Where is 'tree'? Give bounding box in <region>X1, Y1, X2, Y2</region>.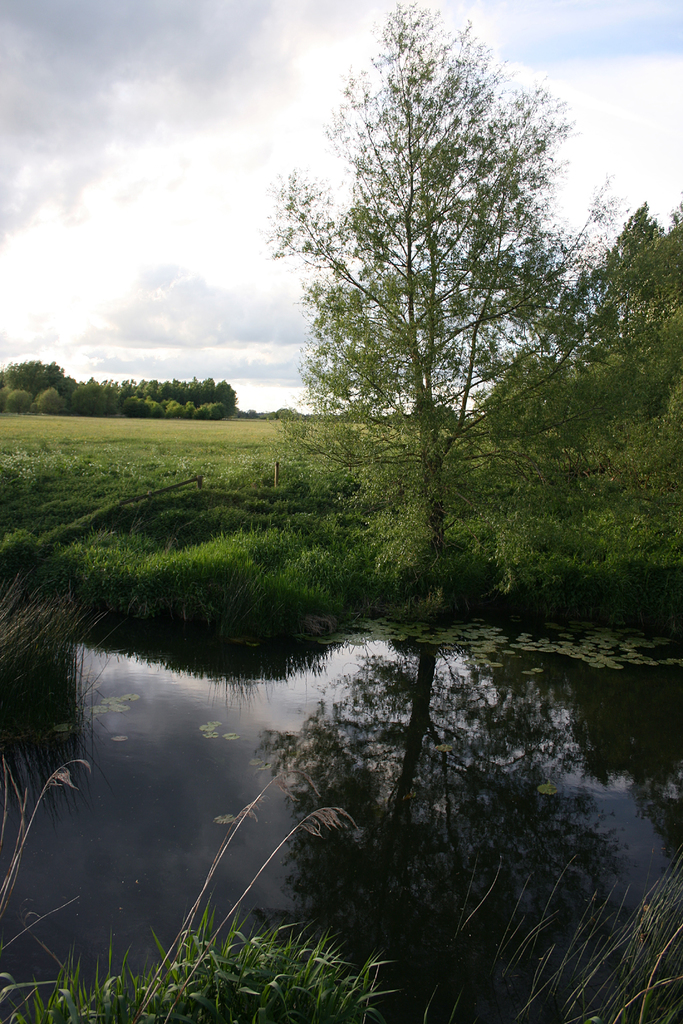
<region>285, 9, 593, 577</region>.
